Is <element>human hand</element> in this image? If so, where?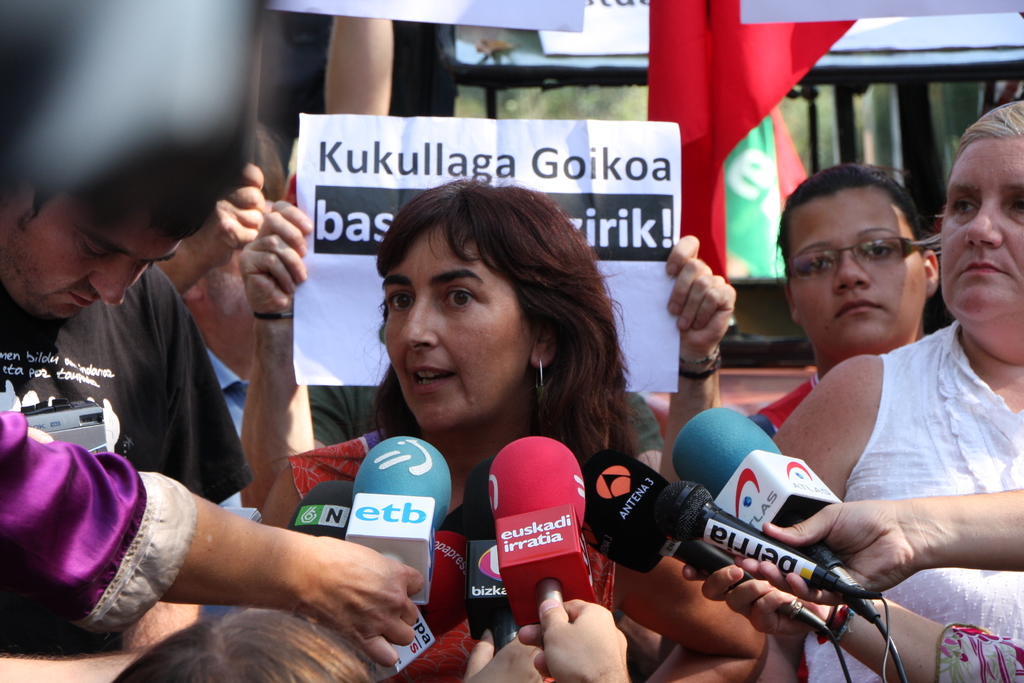
Yes, at <bbox>737, 502, 923, 605</bbox>.
